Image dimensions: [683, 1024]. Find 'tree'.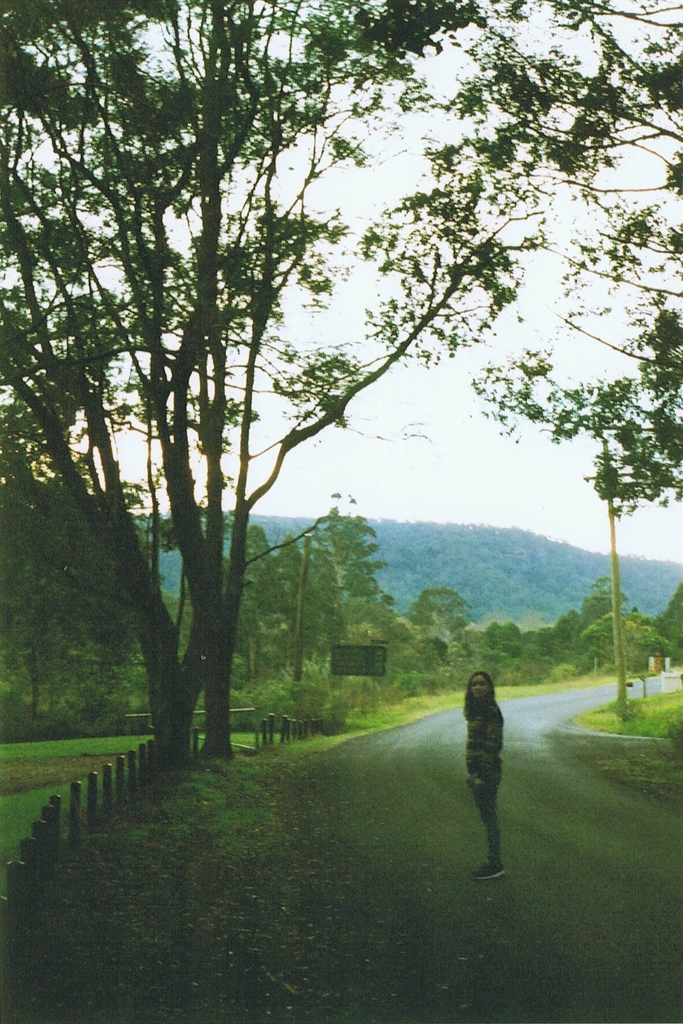
box=[0, 461, 152, 726].
